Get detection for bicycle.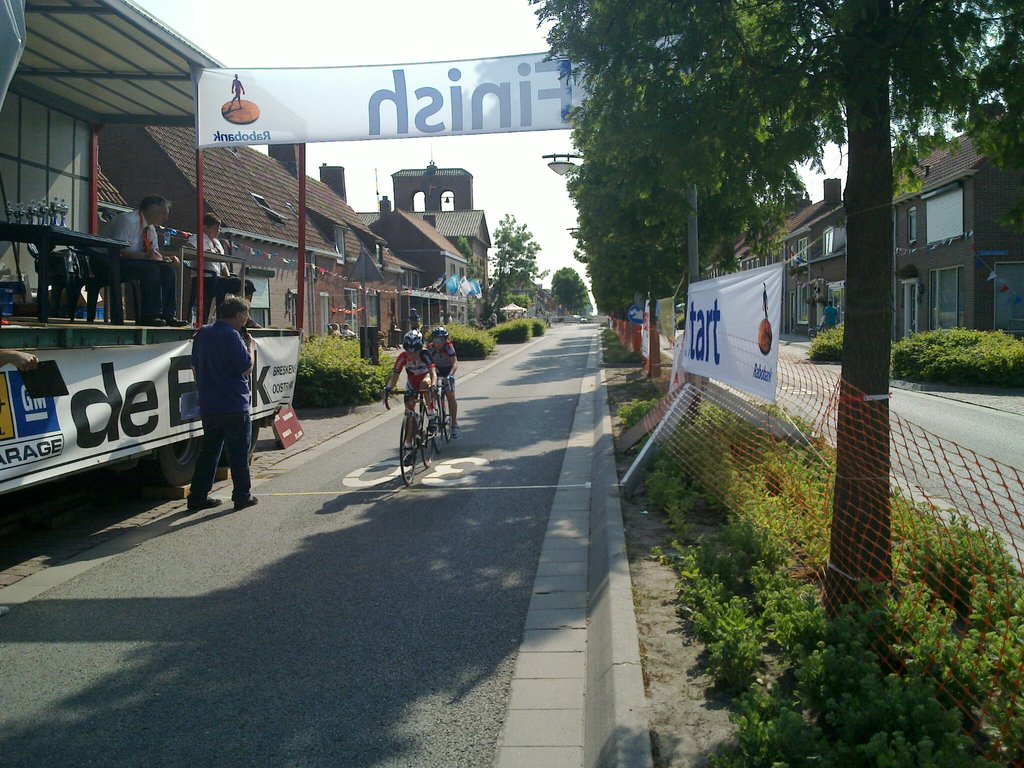
Detection: <region>388, 364, 445, 486</region>.
